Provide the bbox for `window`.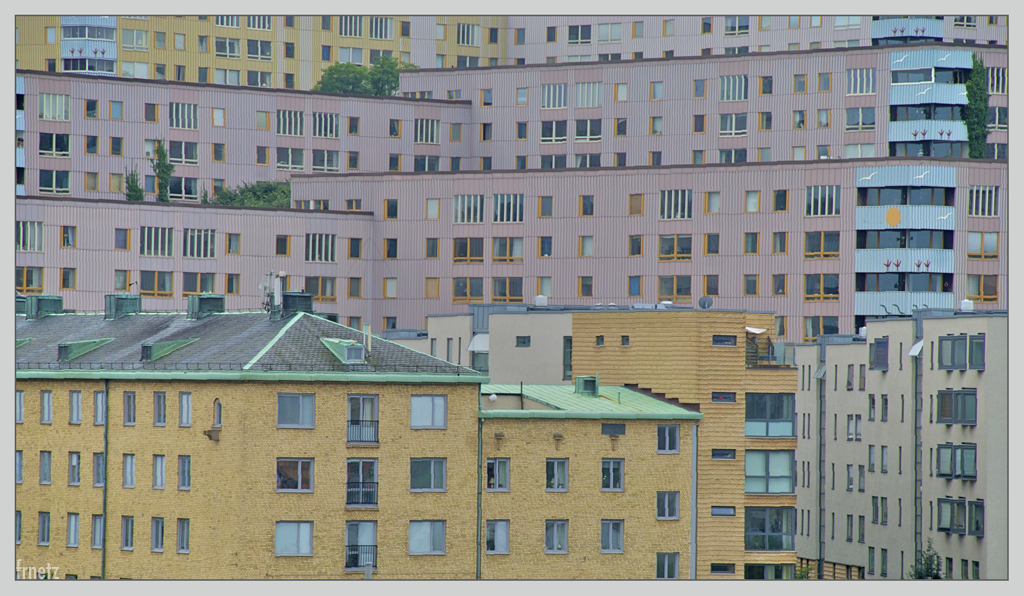
Rect(934, 442, 977, 478).
